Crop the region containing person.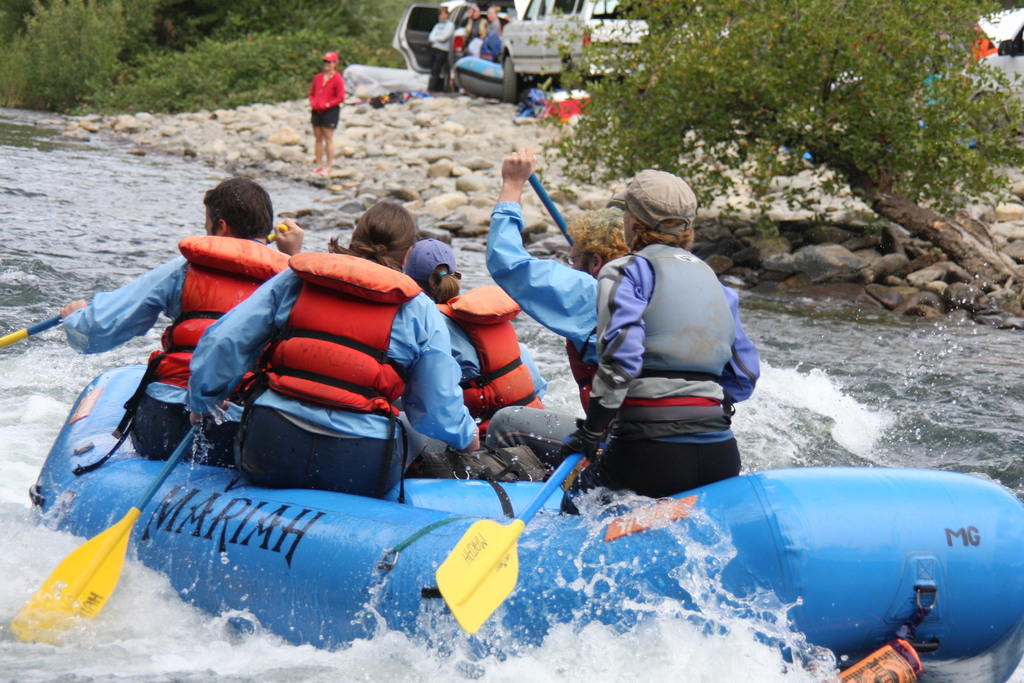
Crop region: box(293, 43, 351, 169).
